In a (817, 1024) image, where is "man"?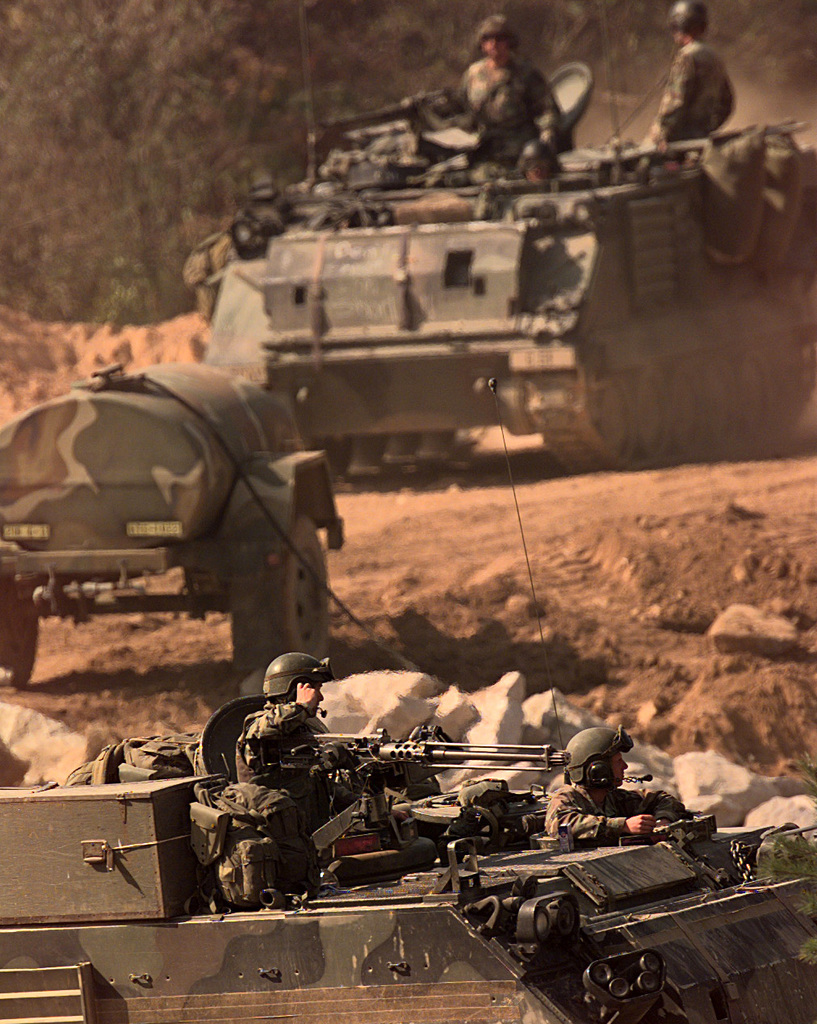
[451,15,575,187].
